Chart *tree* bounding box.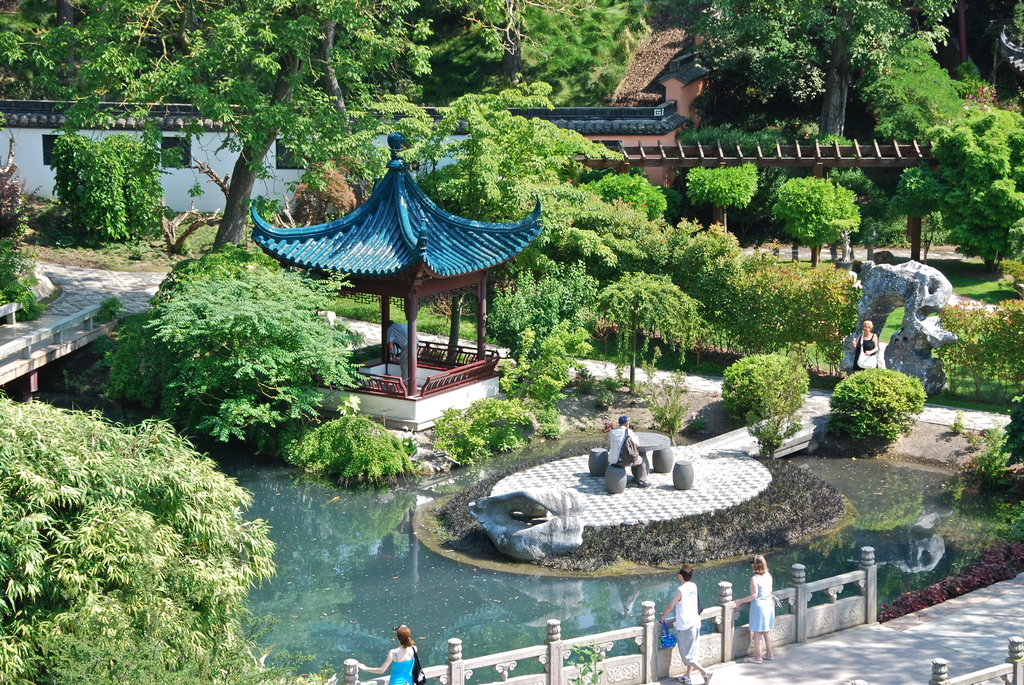
Charted: (left=0, top=0, right=439, bottom=253).
